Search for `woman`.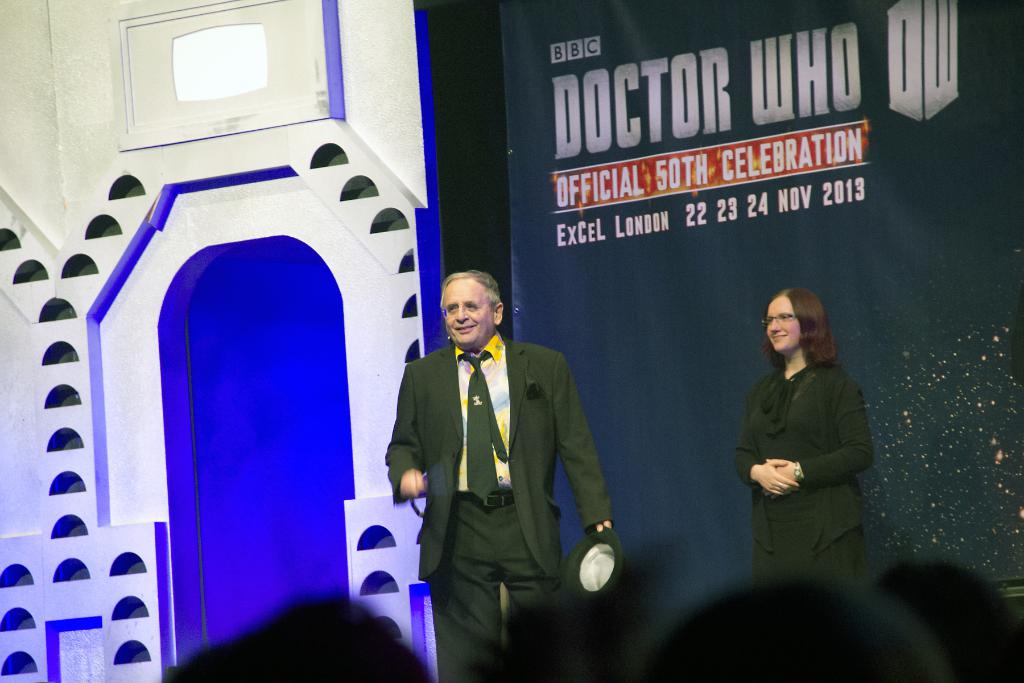
Found at bbox=[728, 268, 881, 632].
